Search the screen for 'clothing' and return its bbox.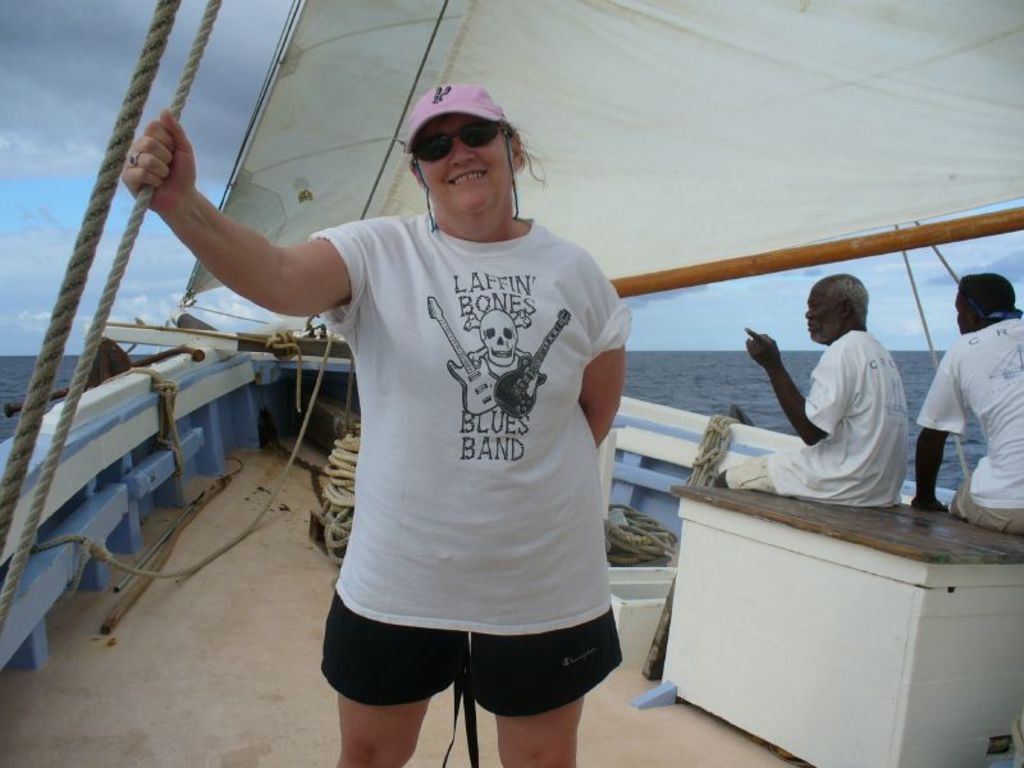
Found: (910, 316, 1023, 543).
